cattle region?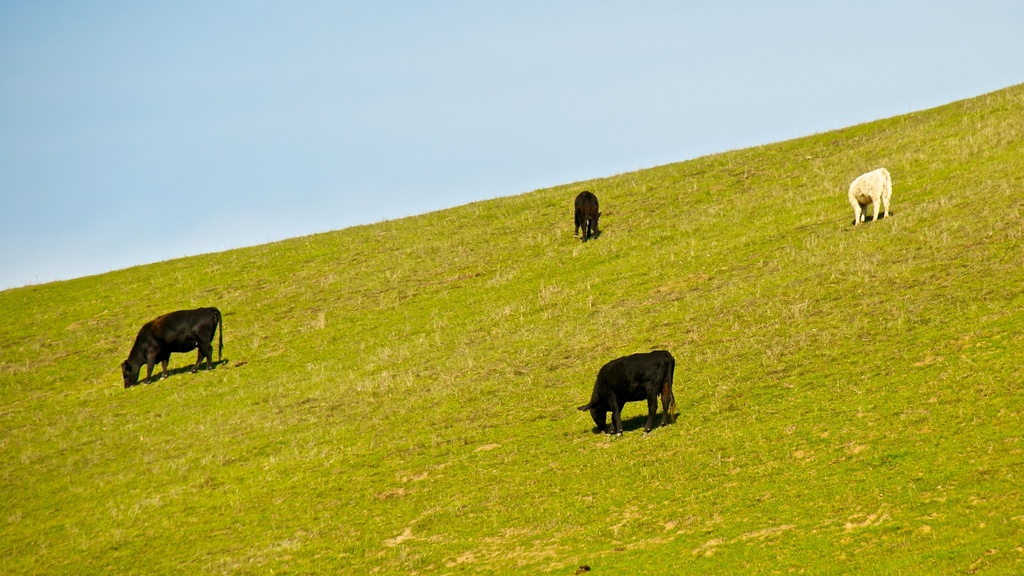
locate(566, 191, 604, 243)
